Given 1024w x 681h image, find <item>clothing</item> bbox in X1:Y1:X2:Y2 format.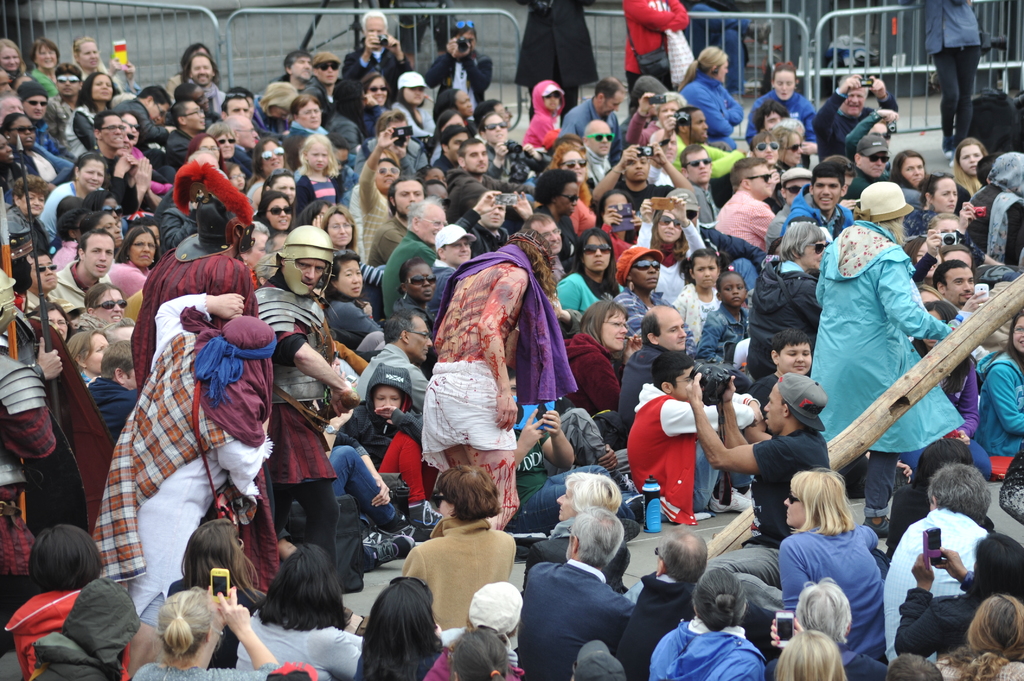
608:282:668:363.
